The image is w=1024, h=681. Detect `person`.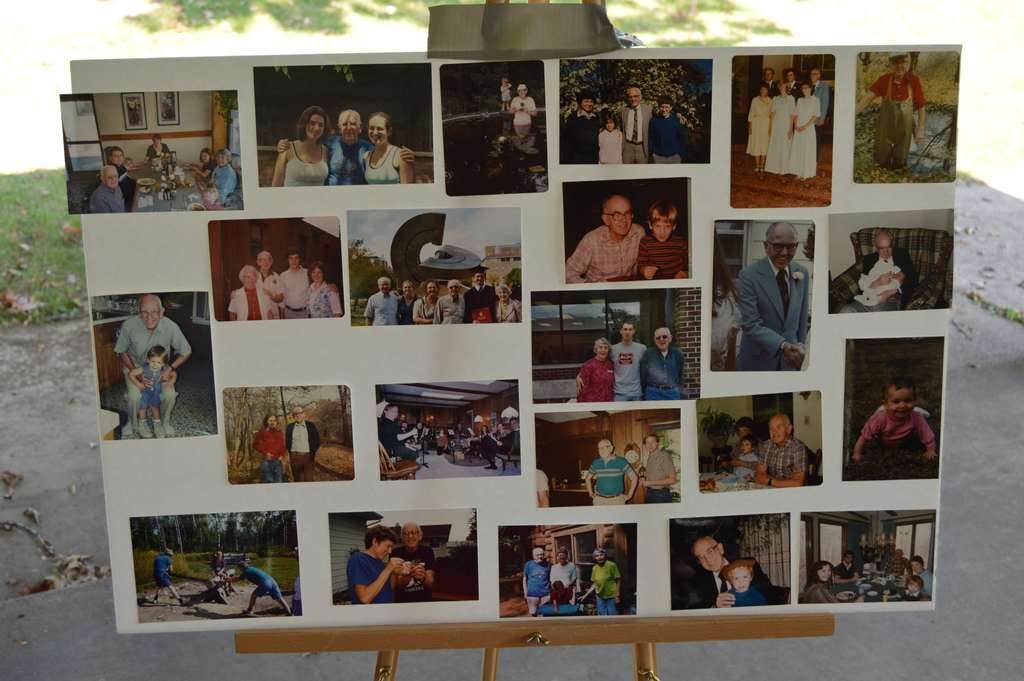
Detection: <region>253, 409, 289, 485</region>.
